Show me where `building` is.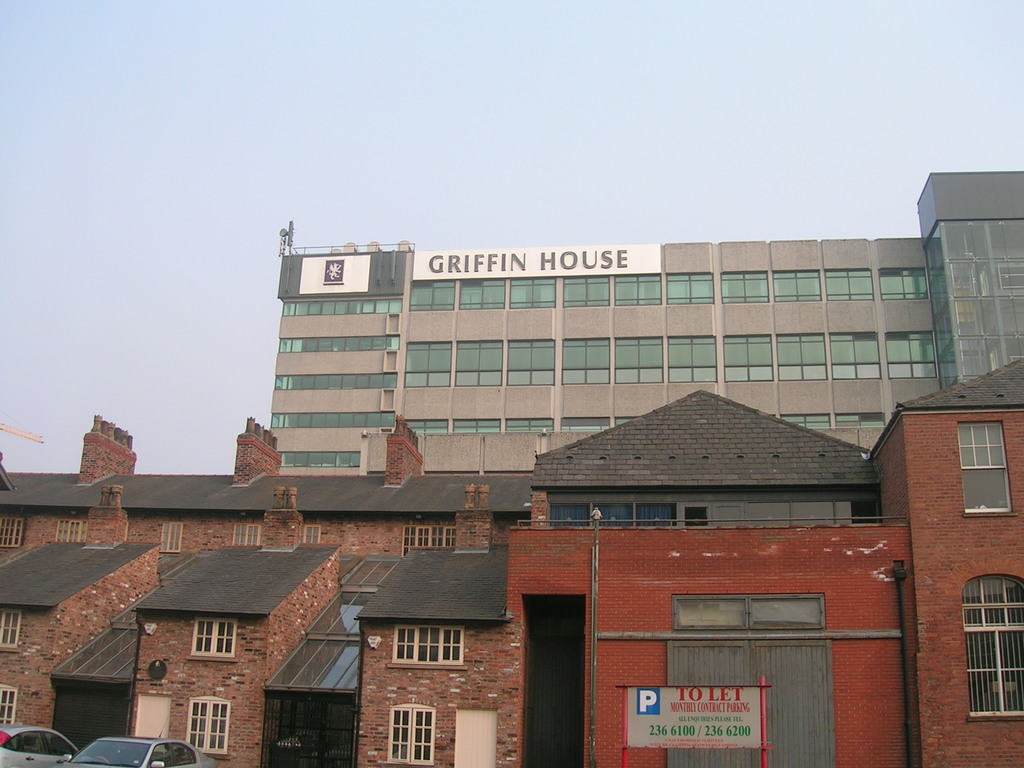
`building` is at [0,356,1023,767].
